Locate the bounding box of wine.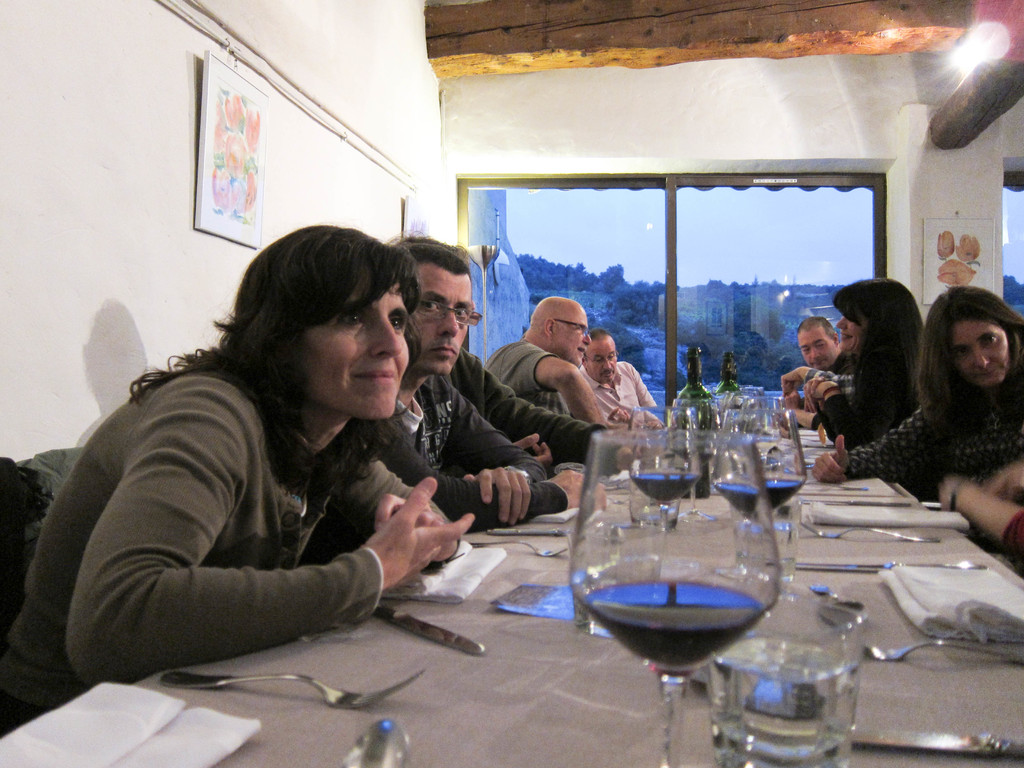
Bounding box: 676,348,708,500.
